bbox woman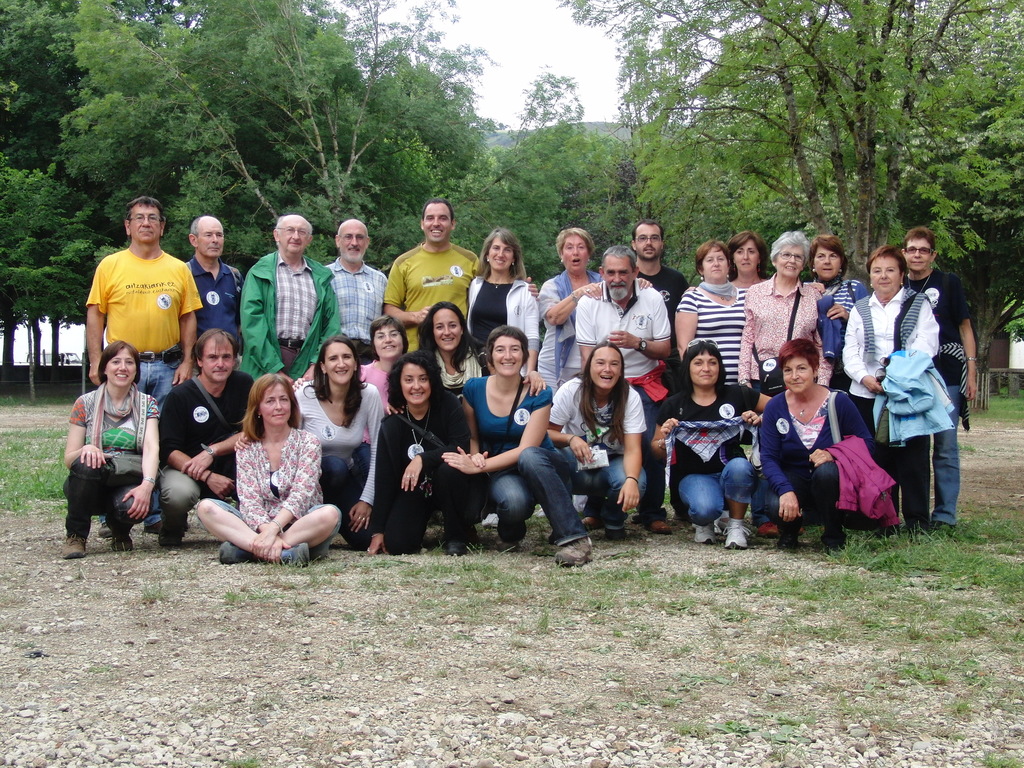
Rect(737, 353, 901, 556)
